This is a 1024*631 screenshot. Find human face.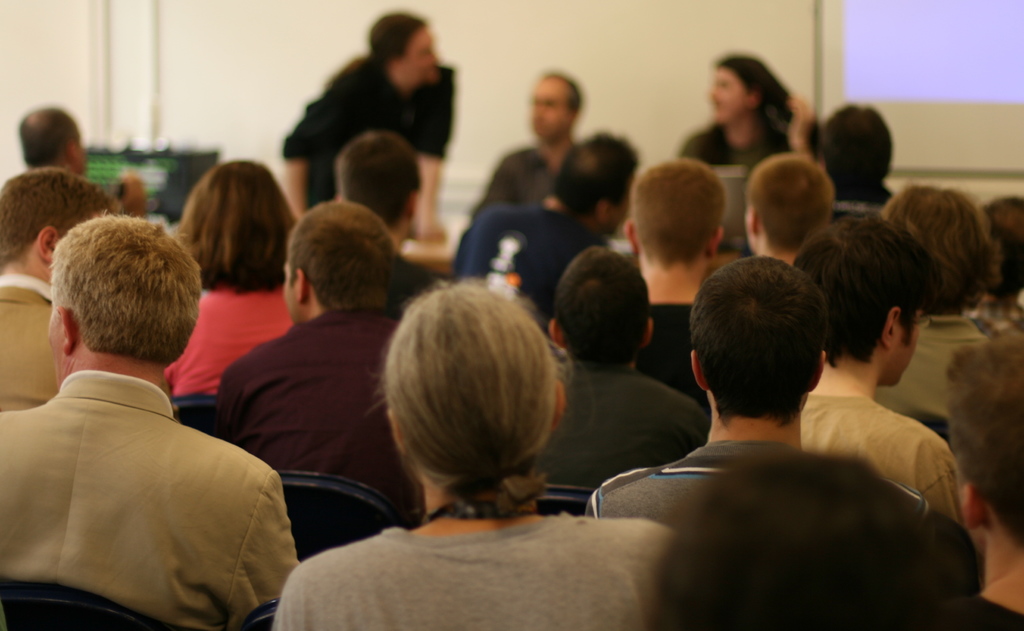
Bounding box: (531,75,568,131).
